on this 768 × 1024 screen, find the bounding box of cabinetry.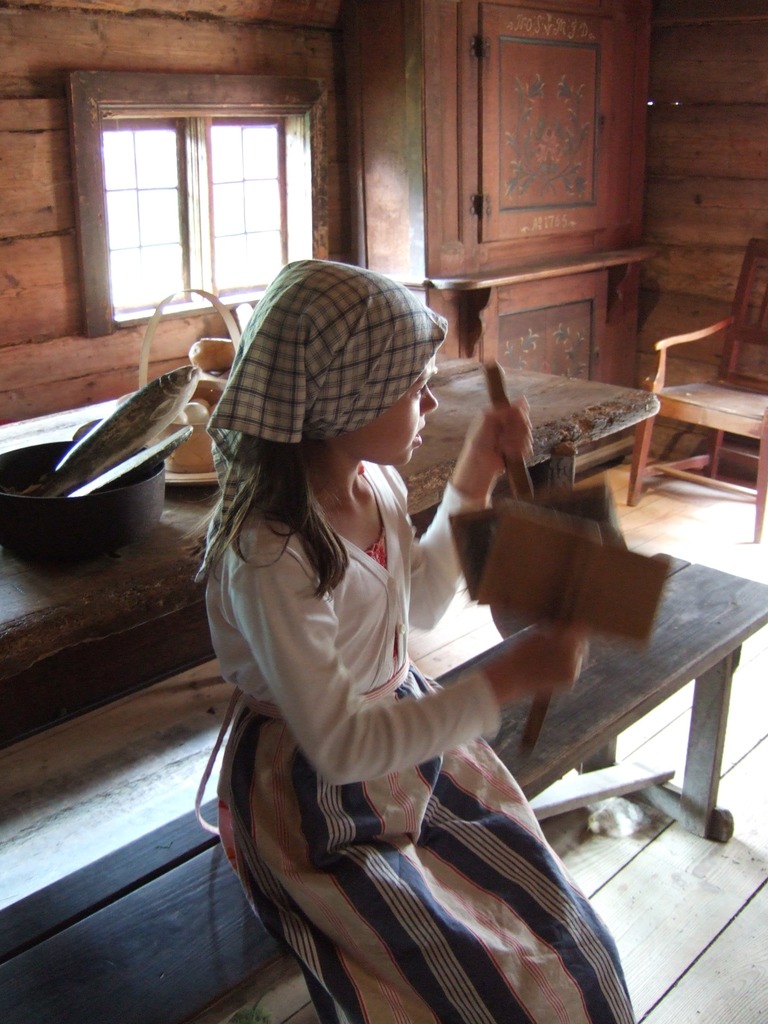
Bounding box: Rect(481, 0, 613, 241).
